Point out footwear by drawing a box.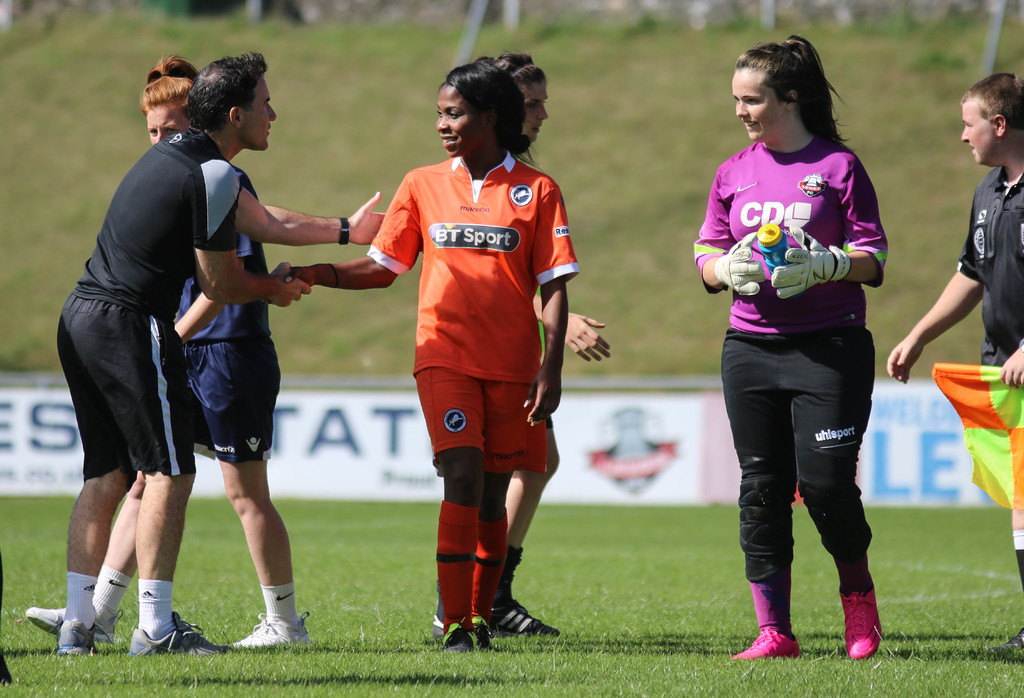
bbox(129, 605, 230, 659).
